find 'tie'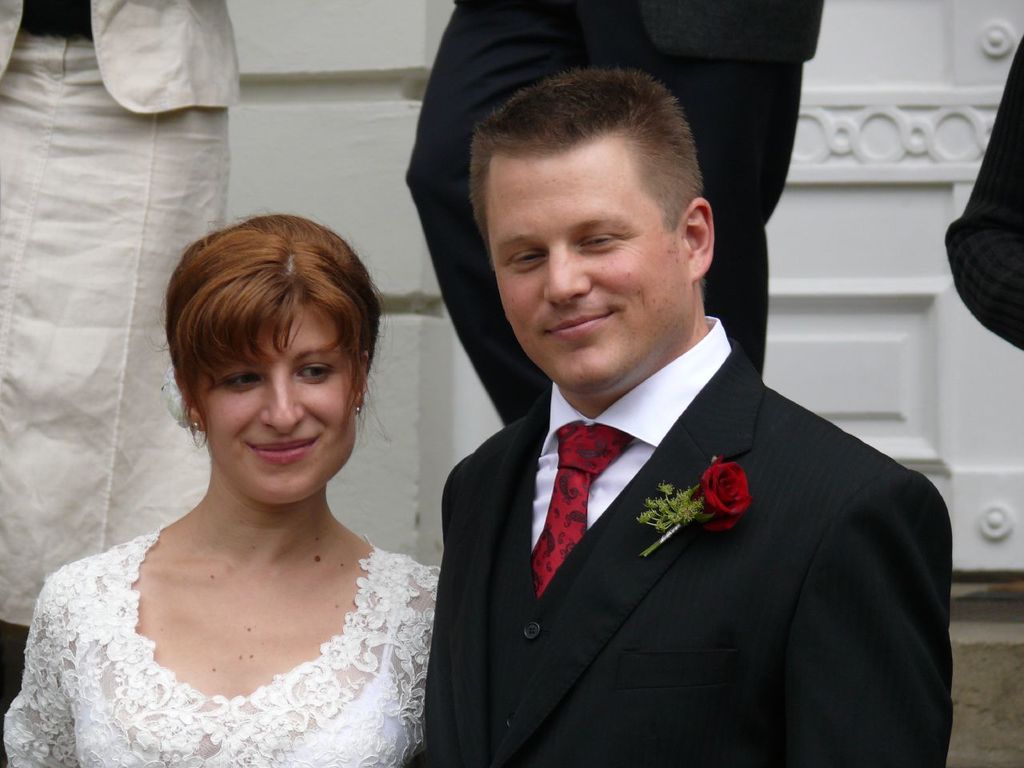
select_region(522, 422, 626, 601)
